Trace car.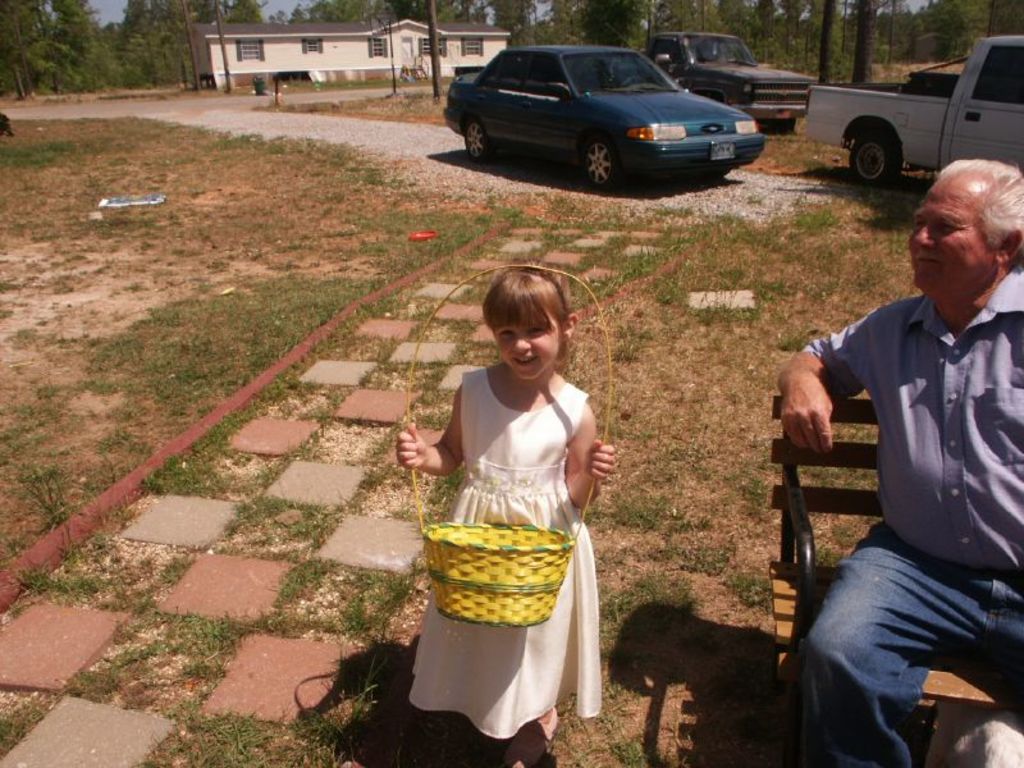
Traced to [x1=646, y1=29, x2=823, y2=133].
